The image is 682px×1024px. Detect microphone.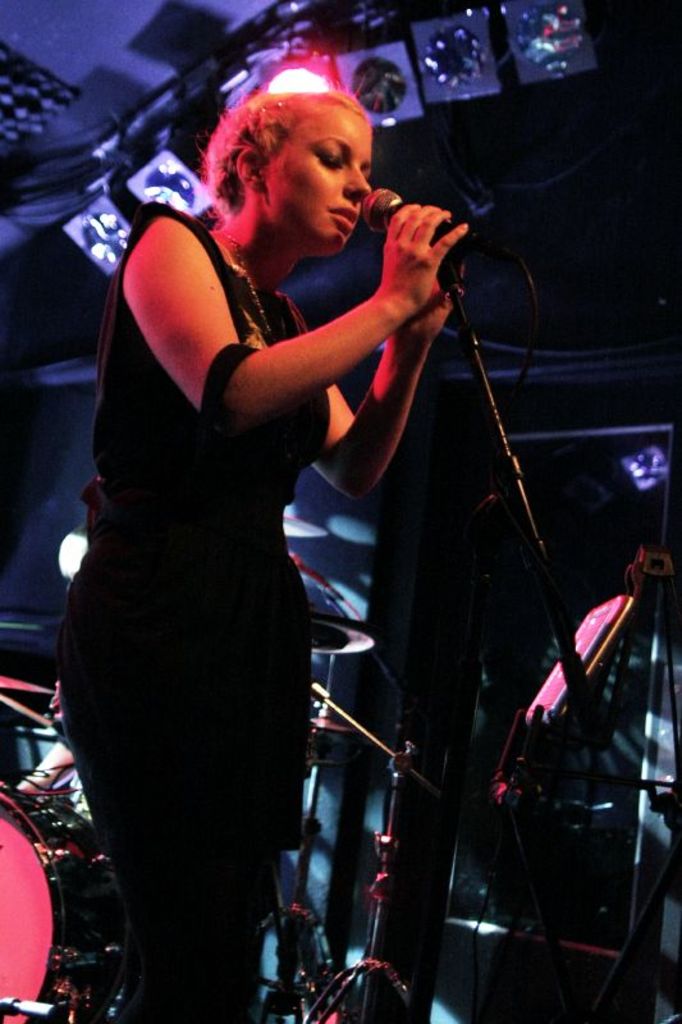
Detection: bbox=[361, 183, 470, 251].
